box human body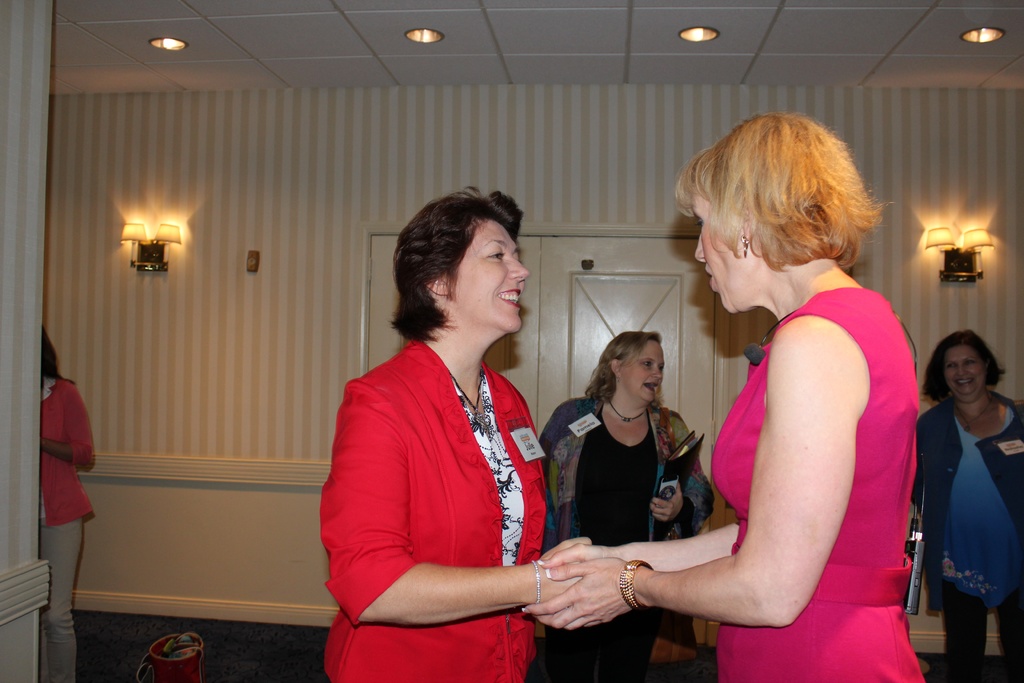
316, 321, 609, 682
